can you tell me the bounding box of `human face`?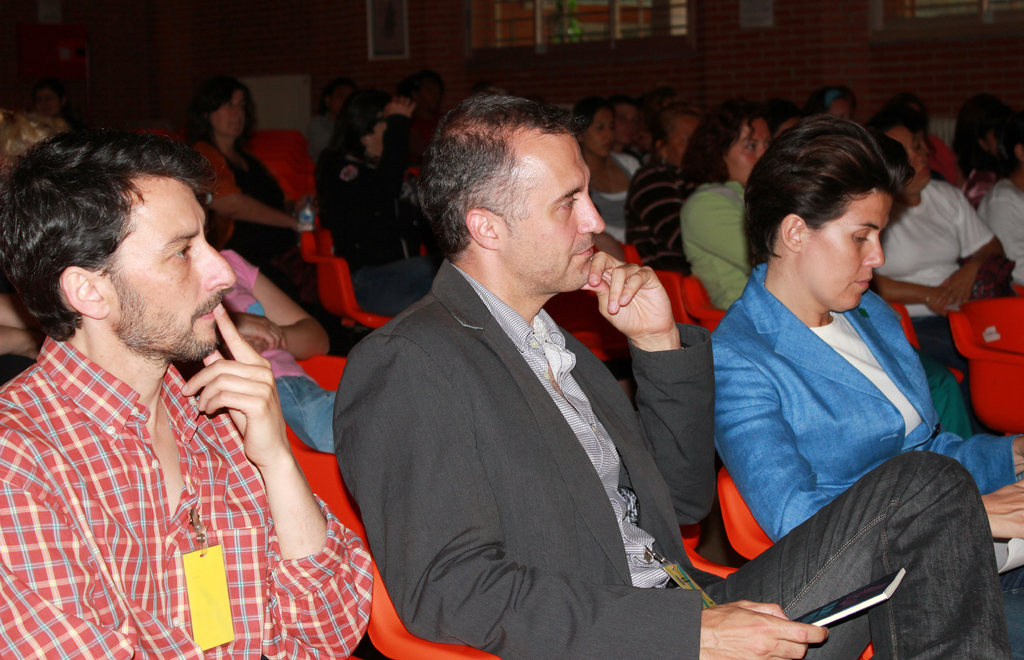
Rect(806, 192, 893, 309).
